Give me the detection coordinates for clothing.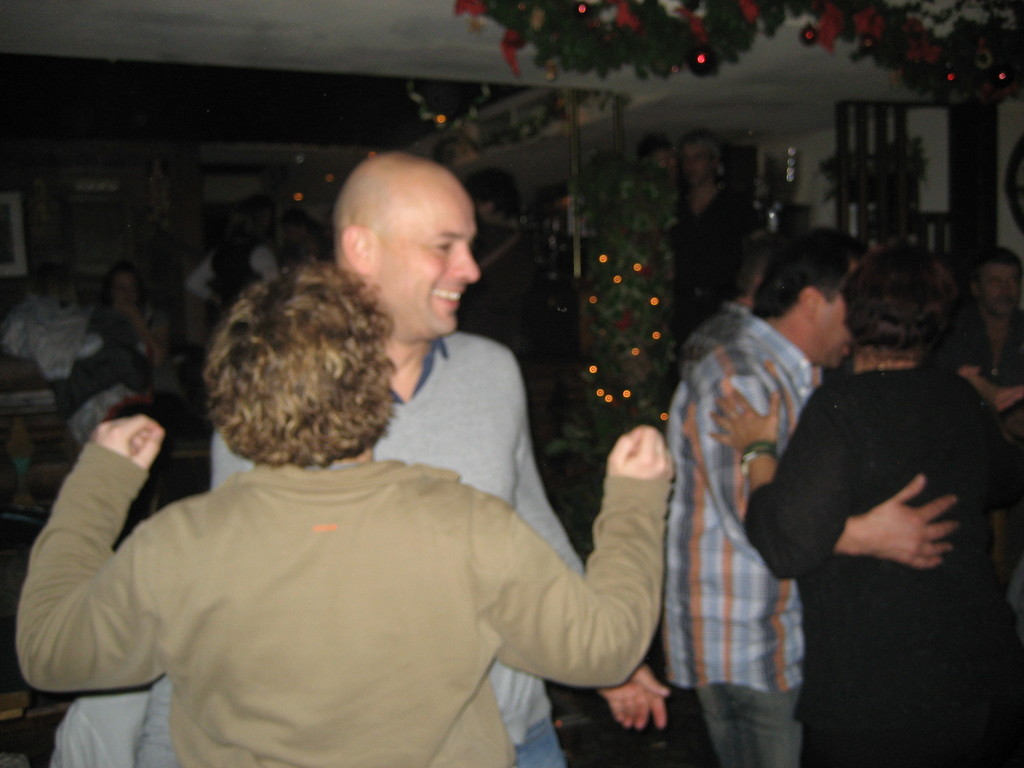
x1=742, y1=355, x2=1016, y2=753.
